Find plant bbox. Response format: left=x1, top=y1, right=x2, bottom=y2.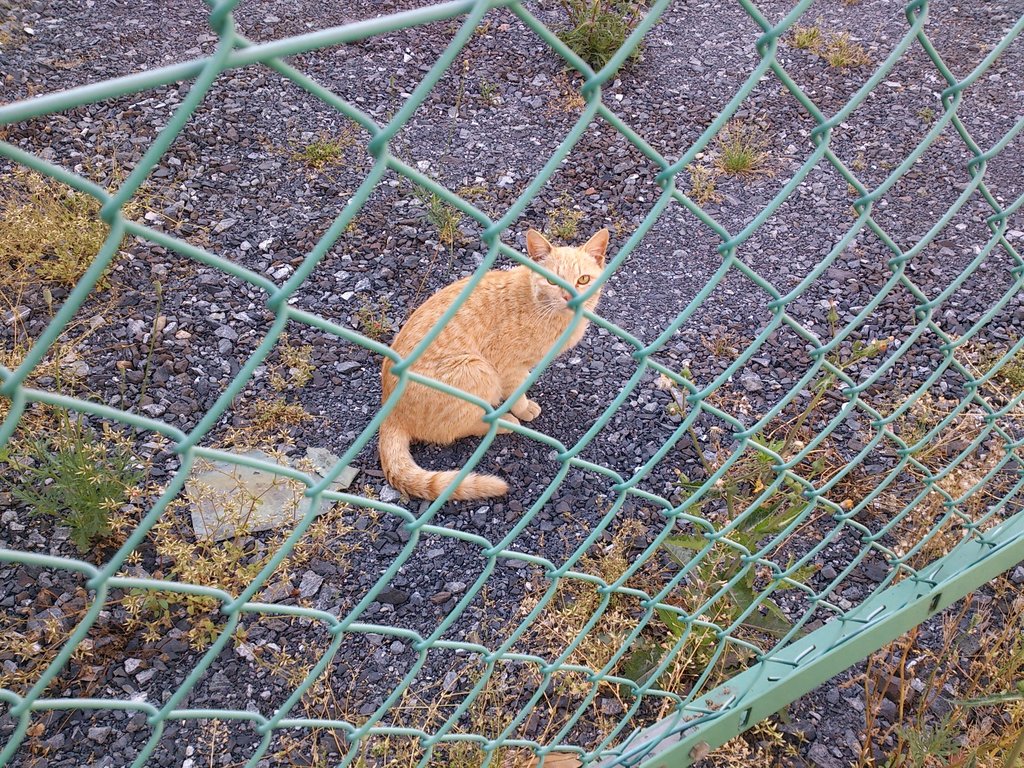
left=0, top=340, right=179, bottom=552.
